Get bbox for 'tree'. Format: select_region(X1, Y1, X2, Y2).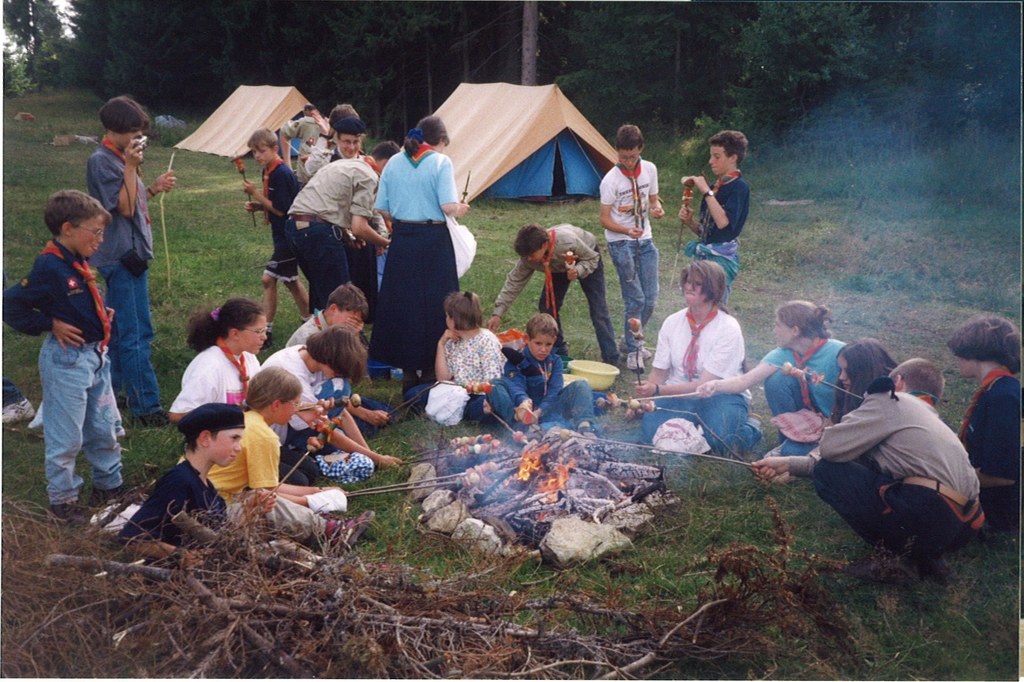
select_region(520, 0, 538, 86).
